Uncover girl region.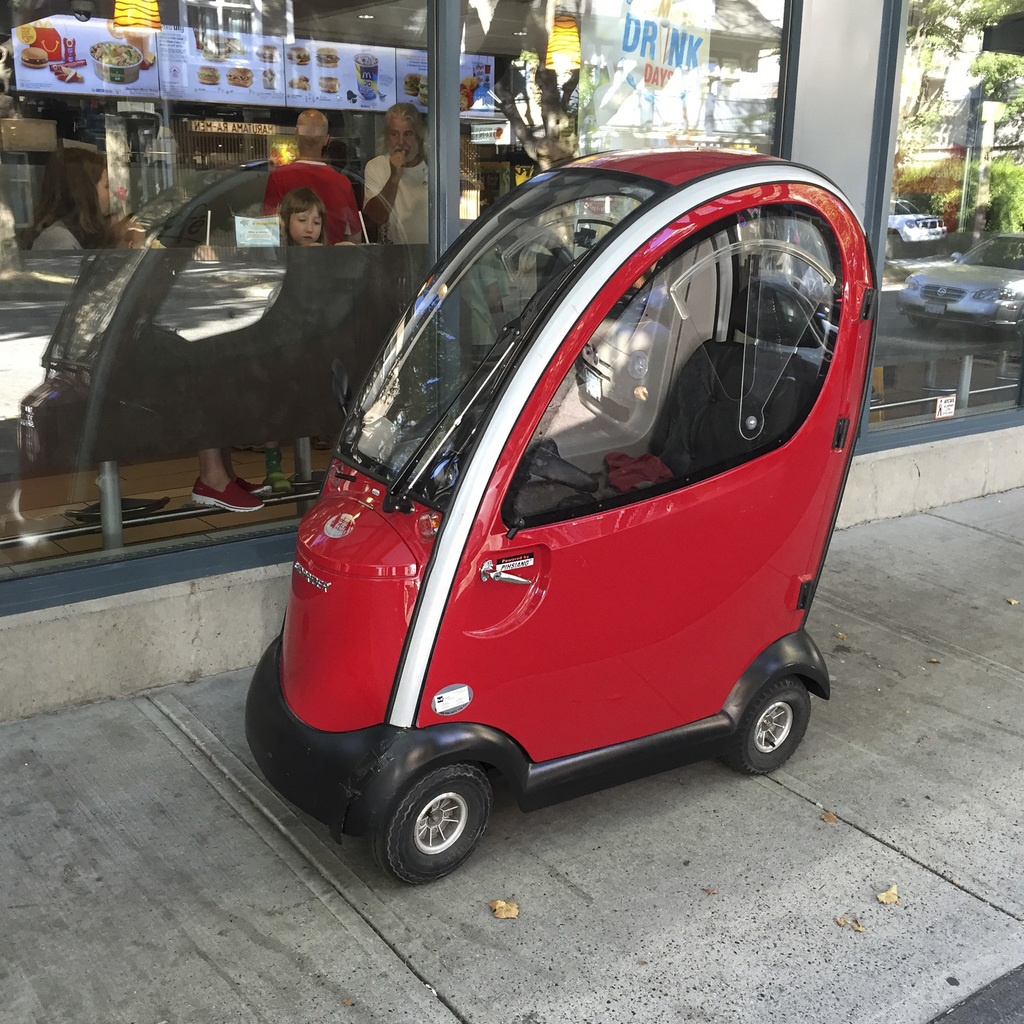
Uncovered: region(259, 180, 342, 246).
